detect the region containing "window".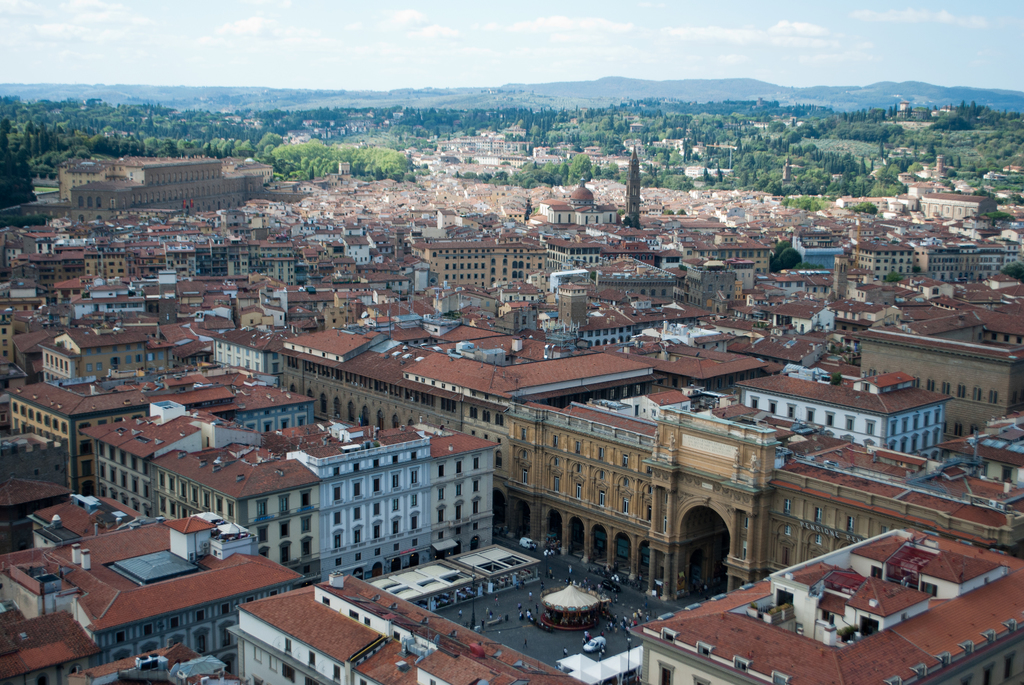
bbox=(475, 483, 479, 490).
